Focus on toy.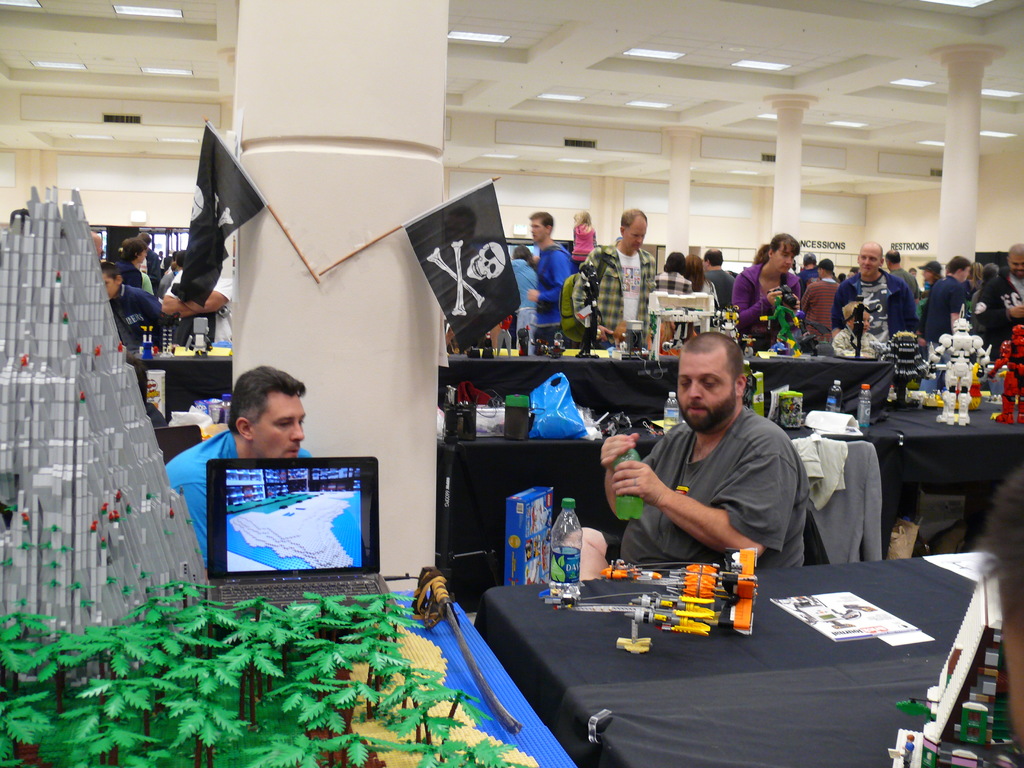
Focused at 616, 616, 653, 653.
